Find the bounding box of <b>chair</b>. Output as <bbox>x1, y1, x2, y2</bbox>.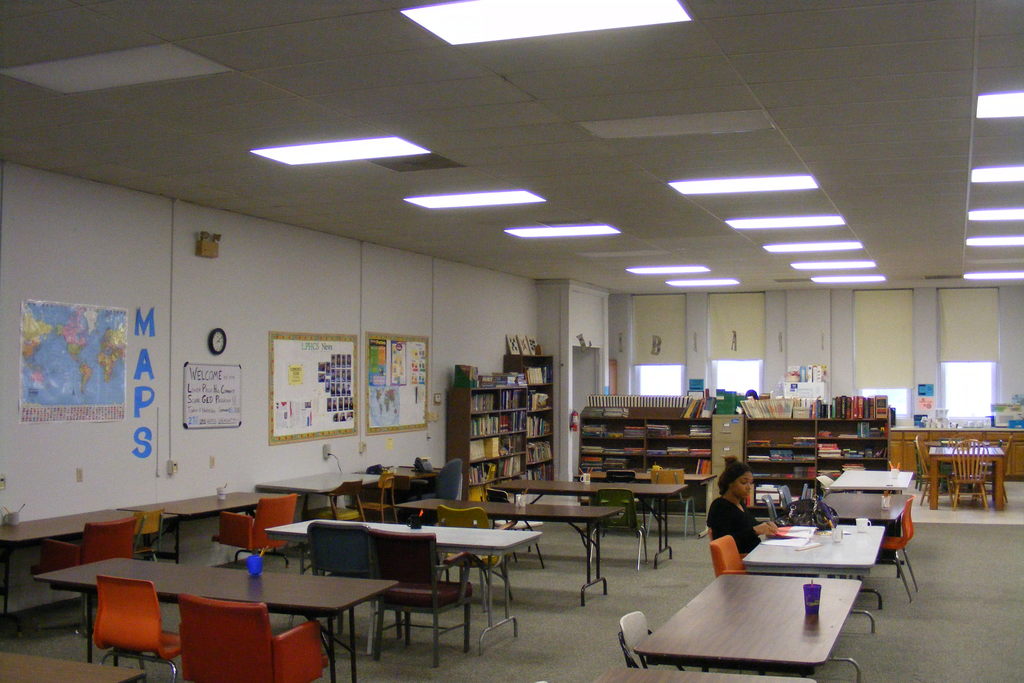
<bbox>176, 595, 327, 682</bbox>.
